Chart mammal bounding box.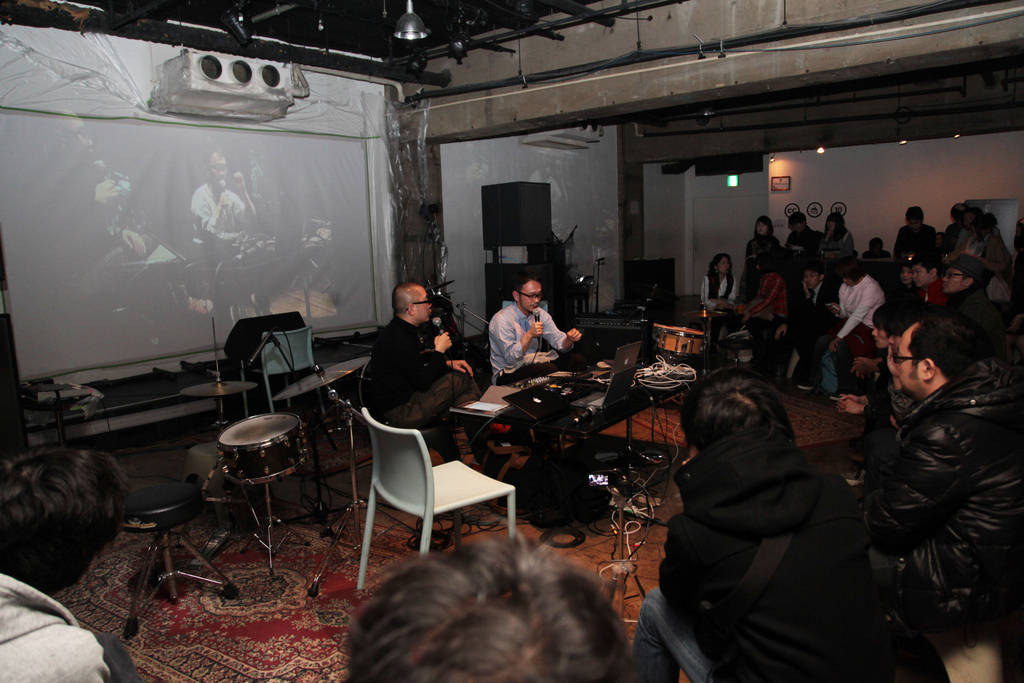
Charted: 866,300,918,352.
